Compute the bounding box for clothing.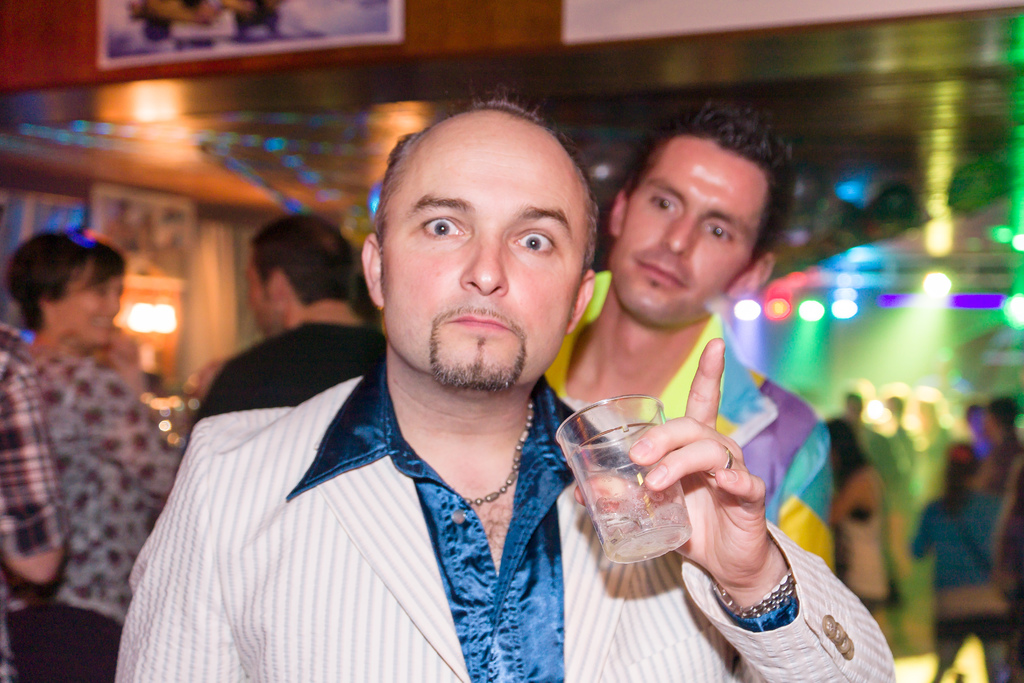
824 408 888 604.
